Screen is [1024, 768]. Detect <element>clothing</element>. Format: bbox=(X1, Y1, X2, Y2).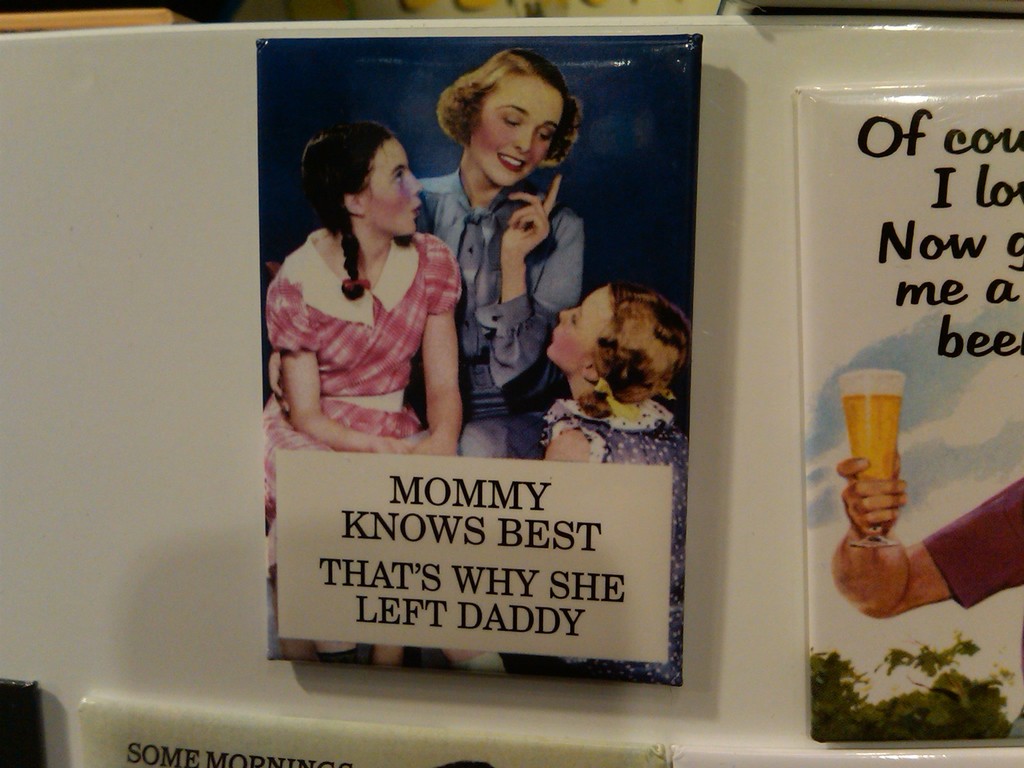
bbox=(415, 170, 584, 464).
